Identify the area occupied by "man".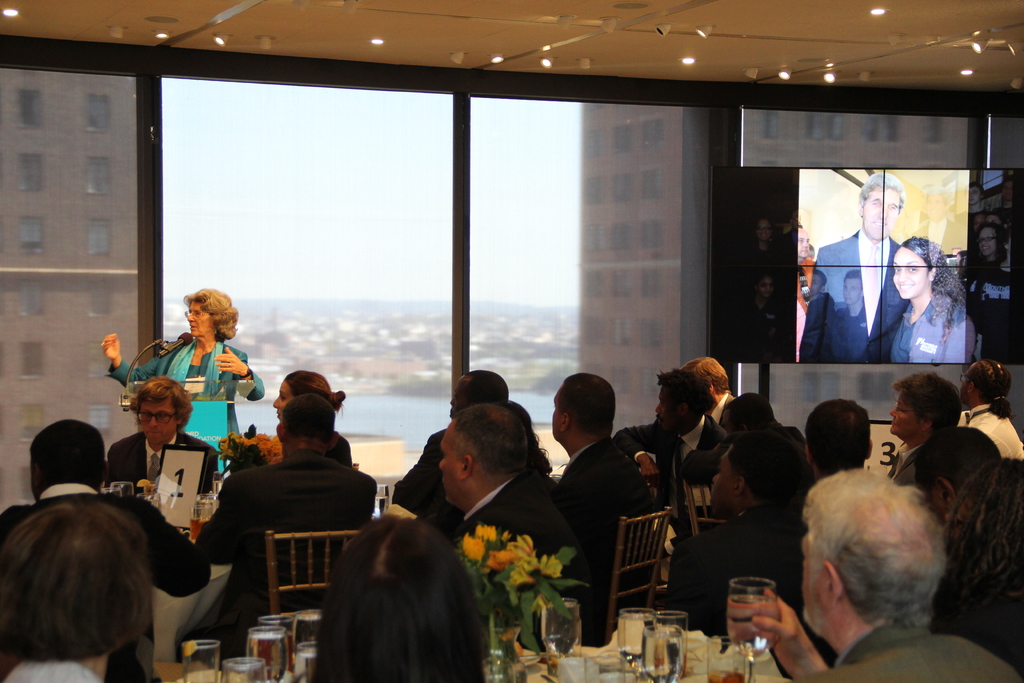
Area: [730, 466, 1012, 682].
